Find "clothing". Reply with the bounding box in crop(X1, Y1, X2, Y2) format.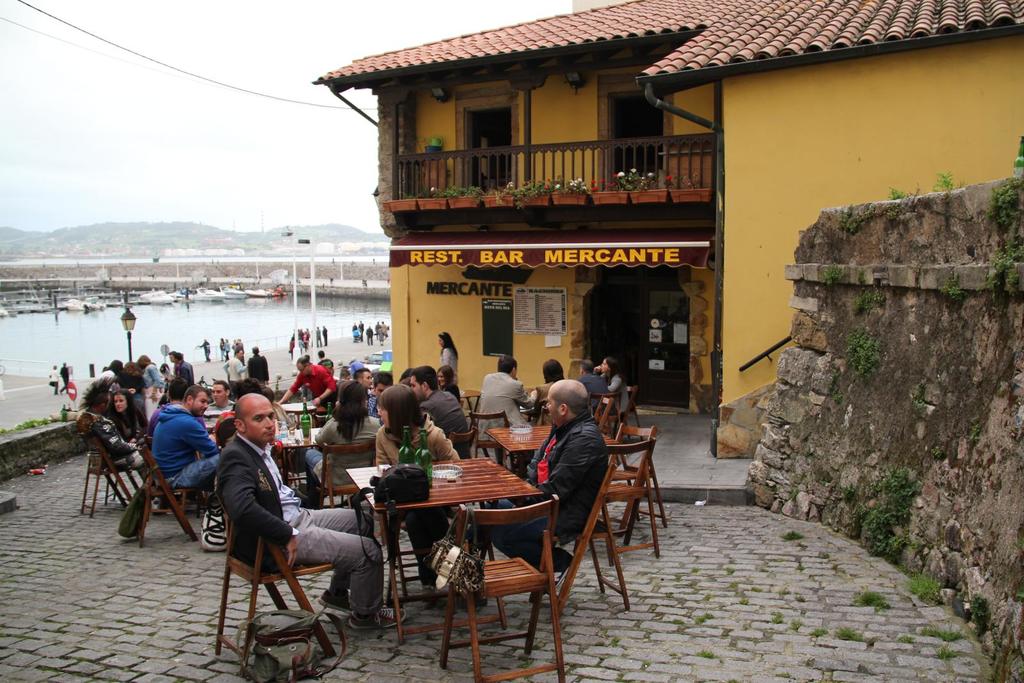
crop(580, 375, 613, 405).
